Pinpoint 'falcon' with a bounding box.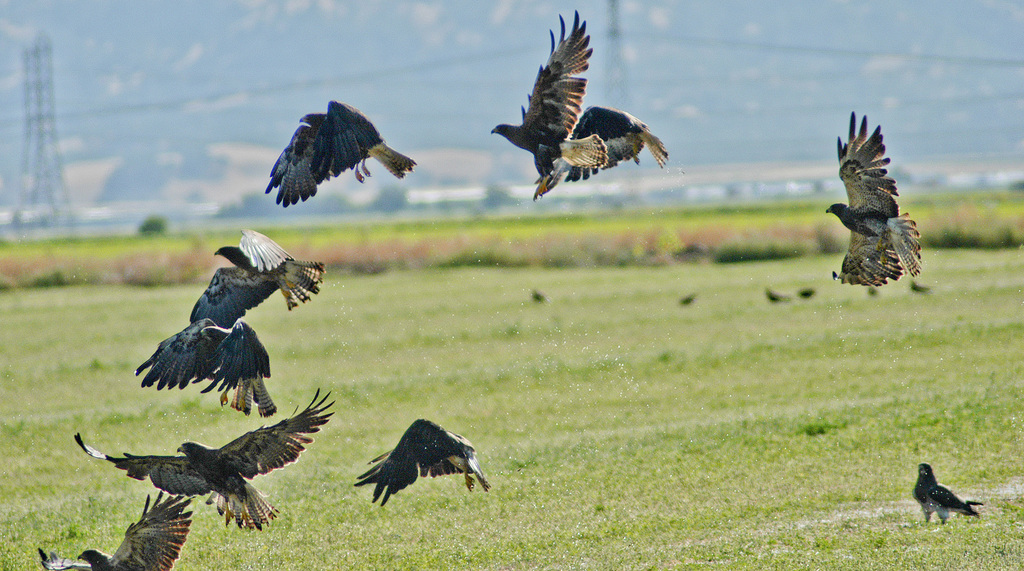
x1=545 y1=88 x2=666 y2=195.
